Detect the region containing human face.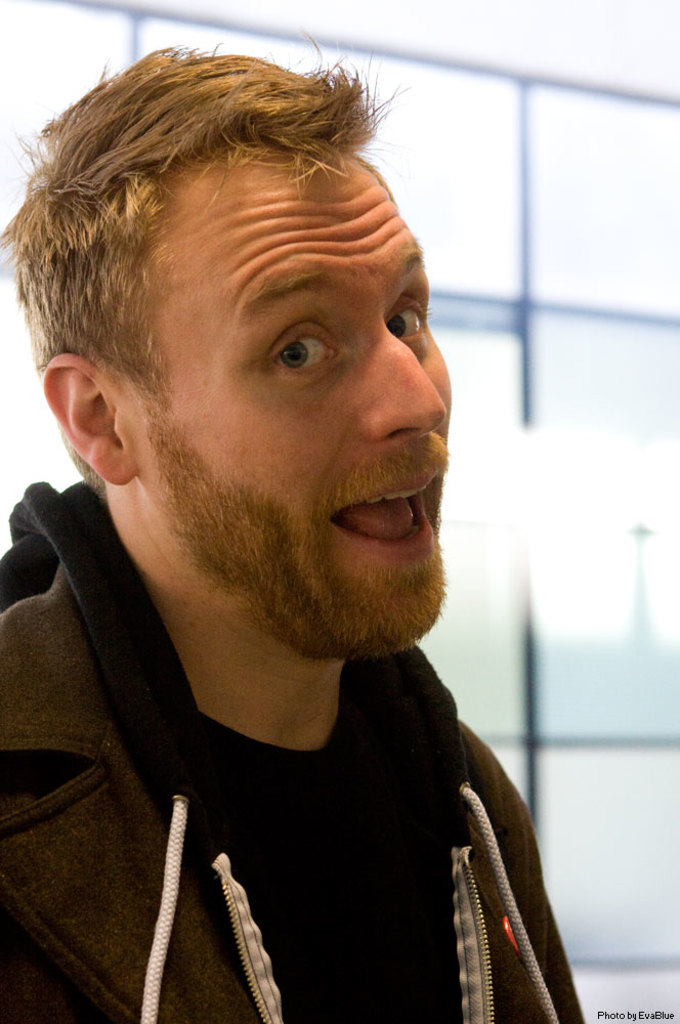
<region>168, 165, 457, 641</region>.
